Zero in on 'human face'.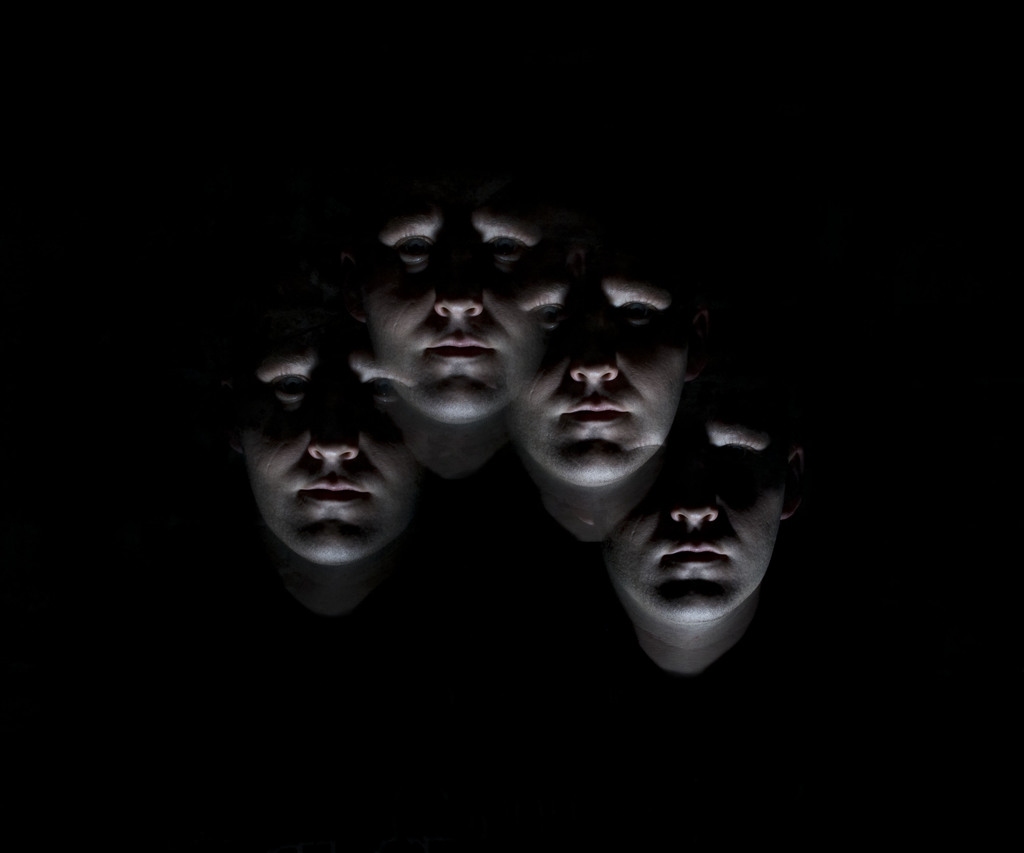
Zeroed in: [x1=236, y1=321, x2=418, y2=566].
